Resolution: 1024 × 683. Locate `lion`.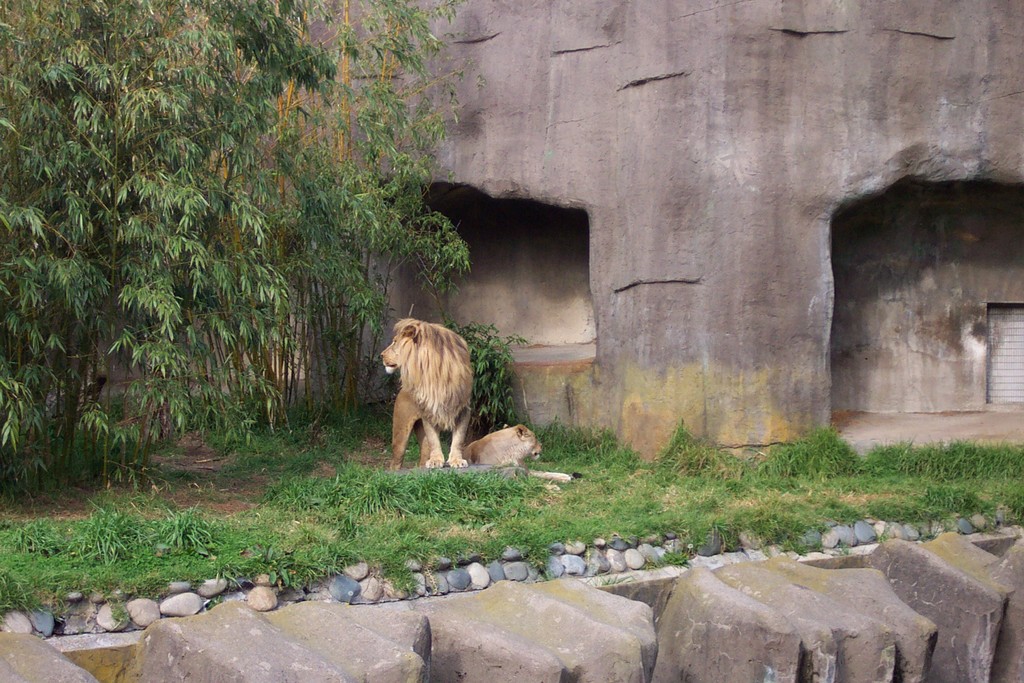
bbox(465, 420, 579, 486).
